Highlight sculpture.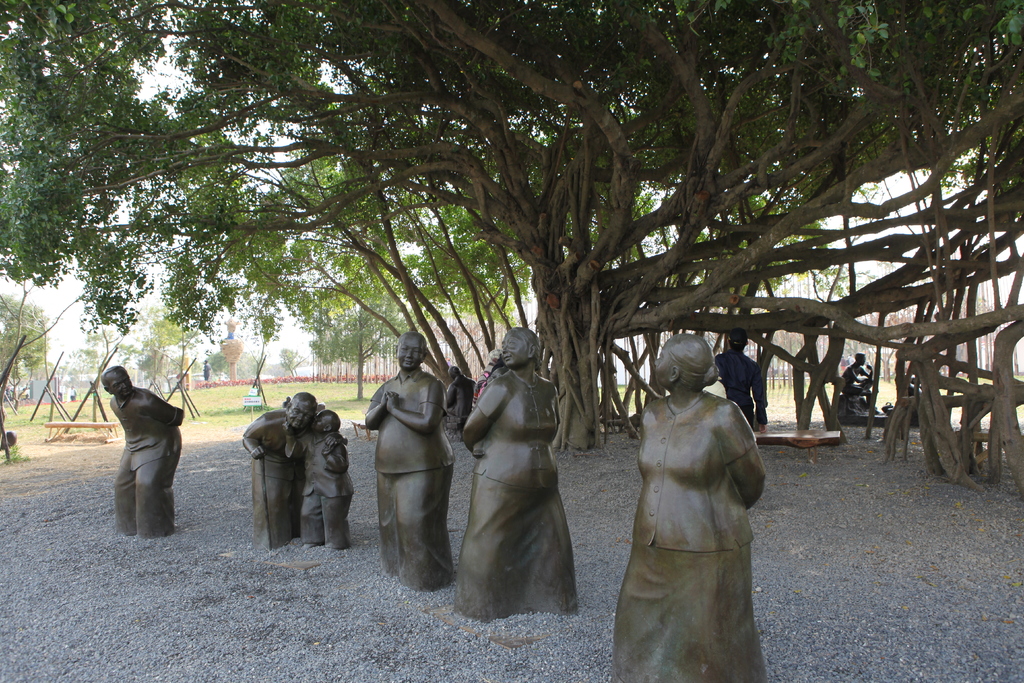
Highlighted region: x1=243, y1=390, x2=327, y2=548.
